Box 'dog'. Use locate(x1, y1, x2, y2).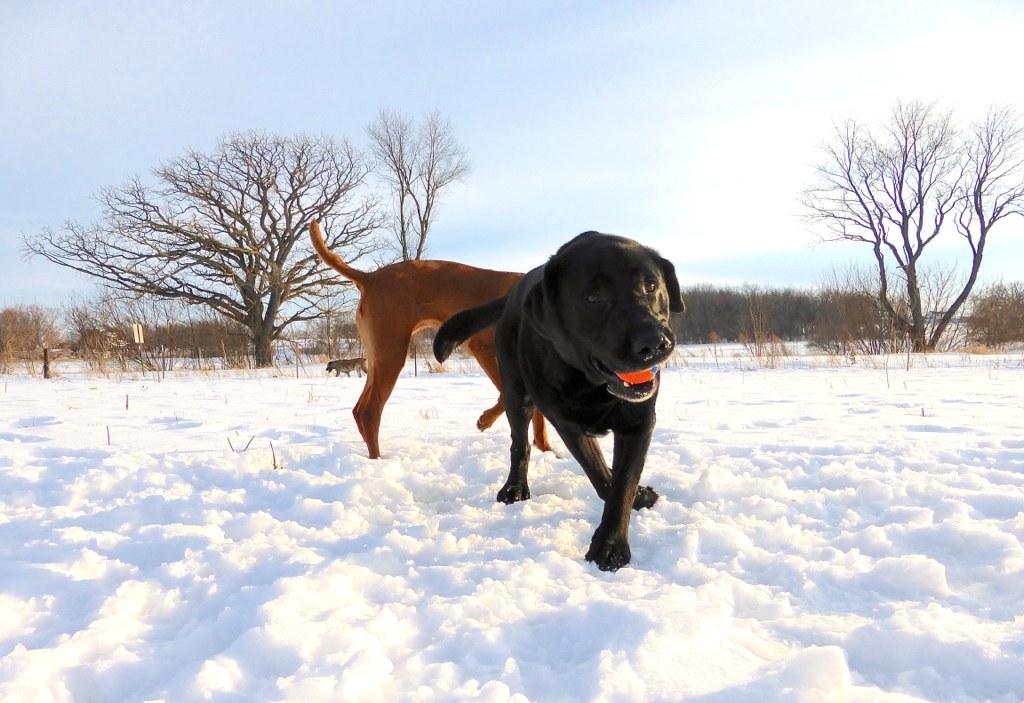
locate(302, 213, 580, 458).
